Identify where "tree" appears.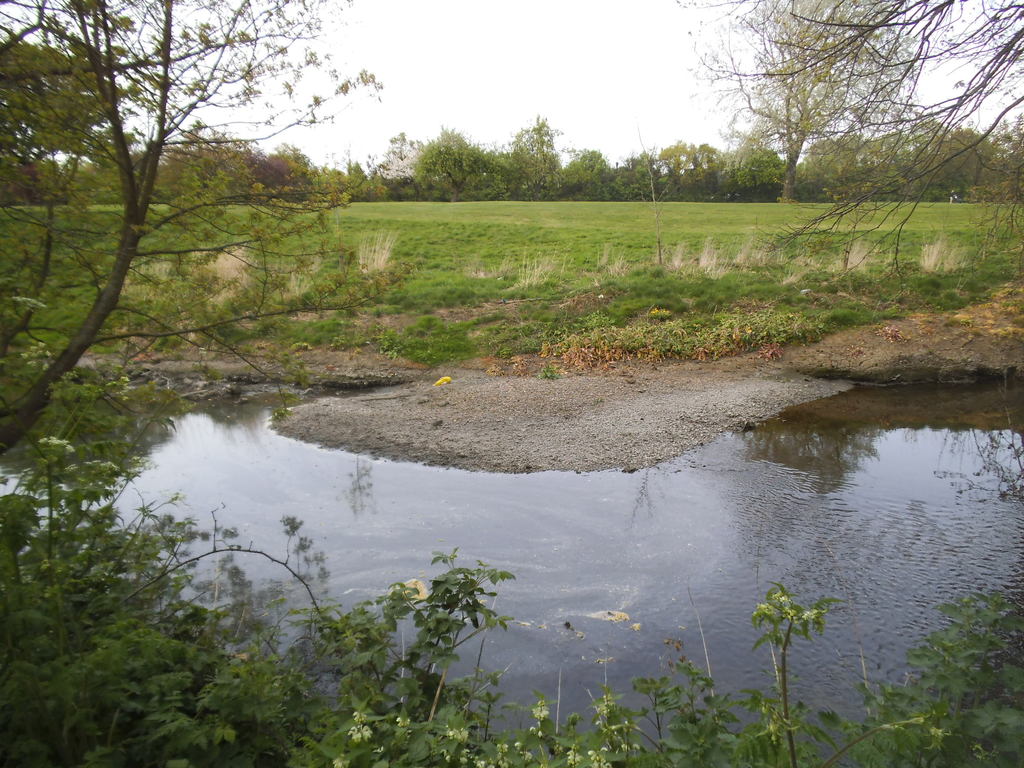
Appears at locate(500, 102, 568, 197).
